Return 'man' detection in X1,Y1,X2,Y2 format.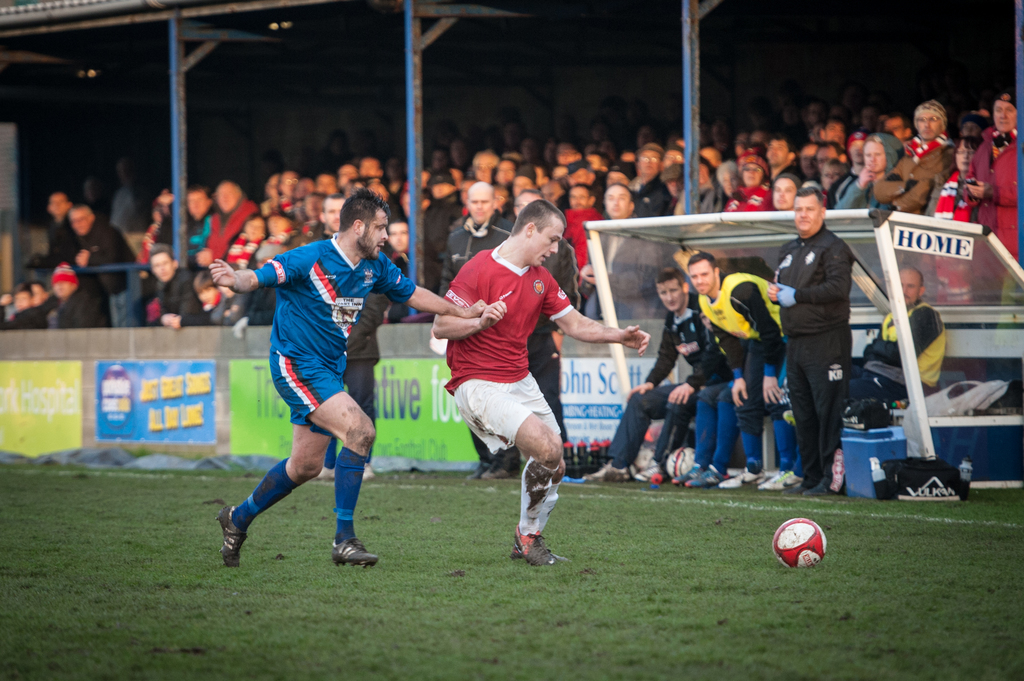
423,199,603,554.
